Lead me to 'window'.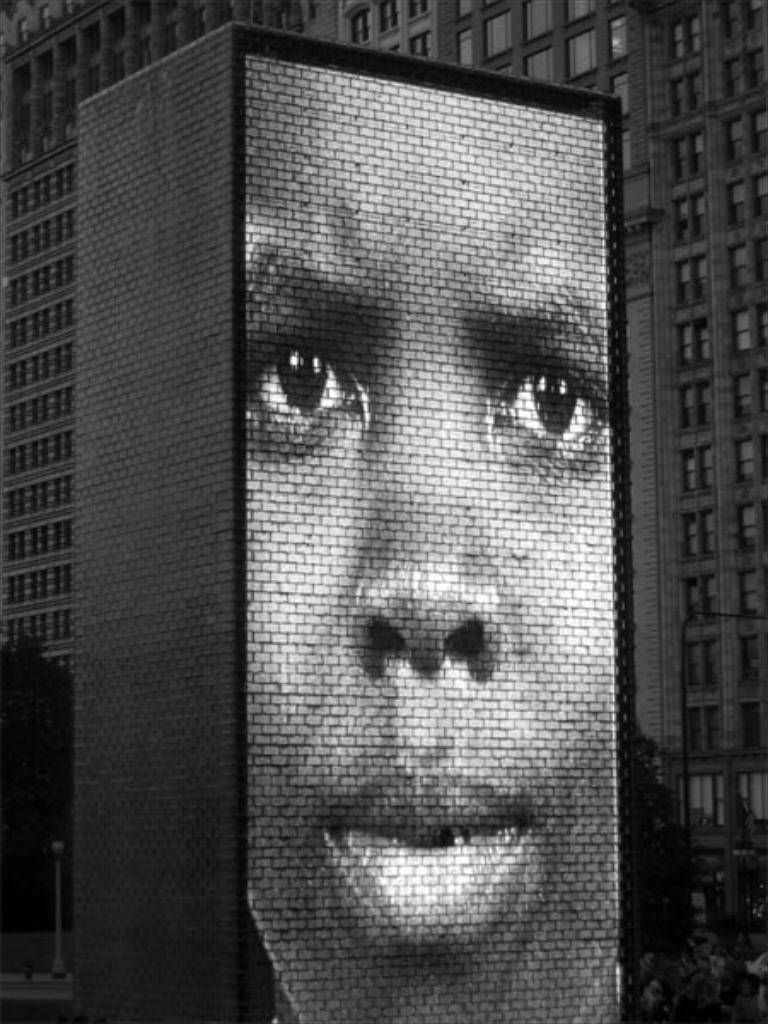
Lead to {"x1": 22, "y1": 568, "x2": 46, "y2": 601}.
